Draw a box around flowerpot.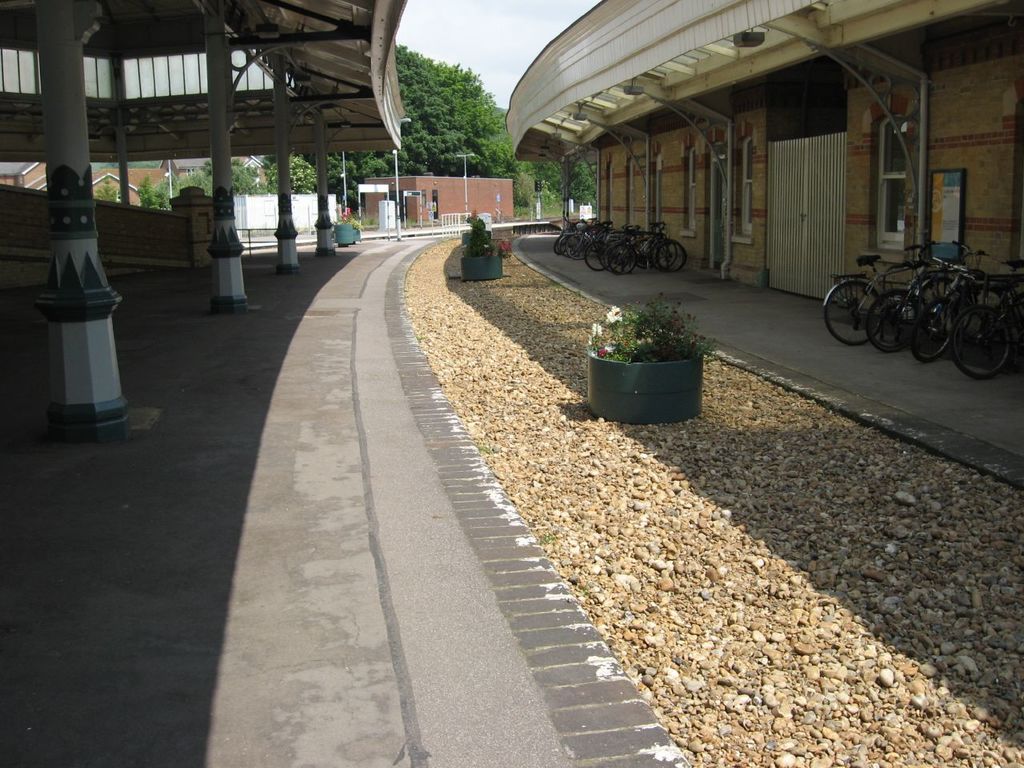
[left=333, top=221, right=354, bottom=245].
